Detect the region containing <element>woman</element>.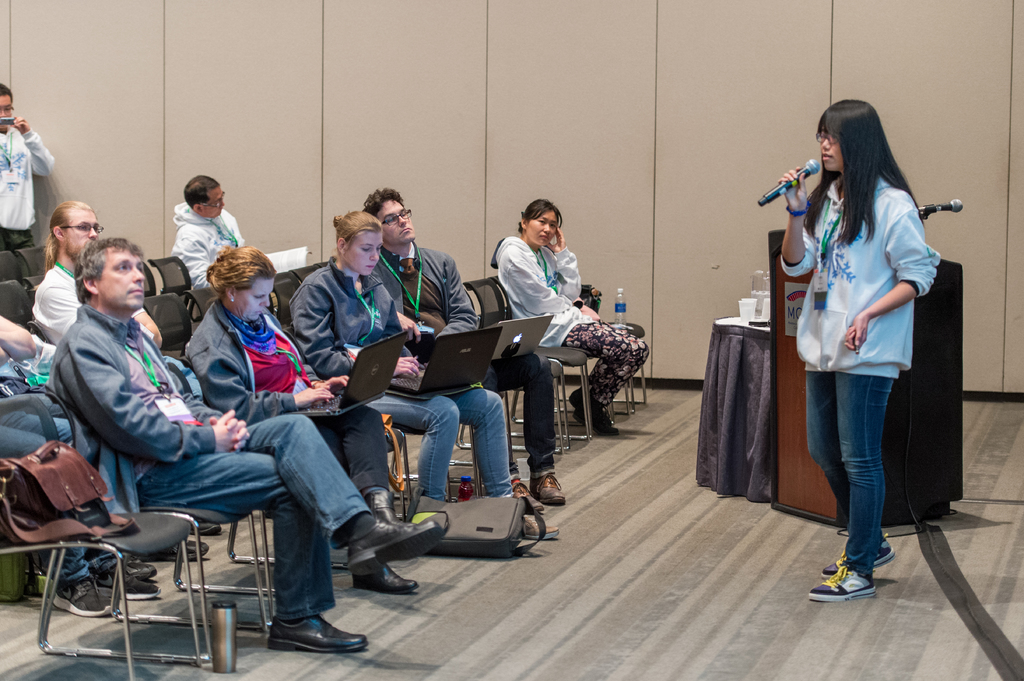
[x1=188, y1=244, x2=419, y2=531].
